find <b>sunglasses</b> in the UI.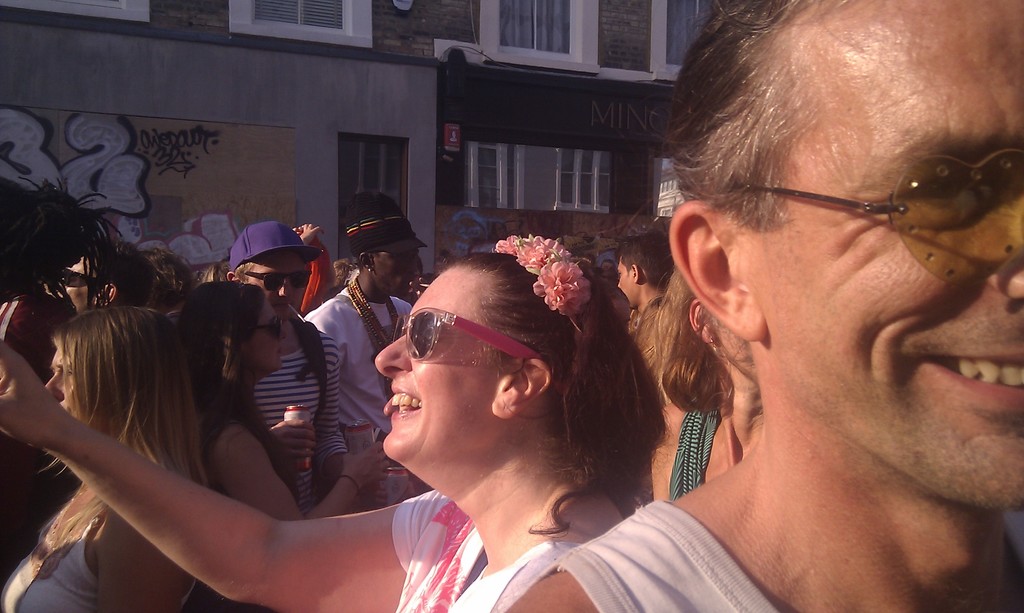
UI element at 391/306/568/397.
